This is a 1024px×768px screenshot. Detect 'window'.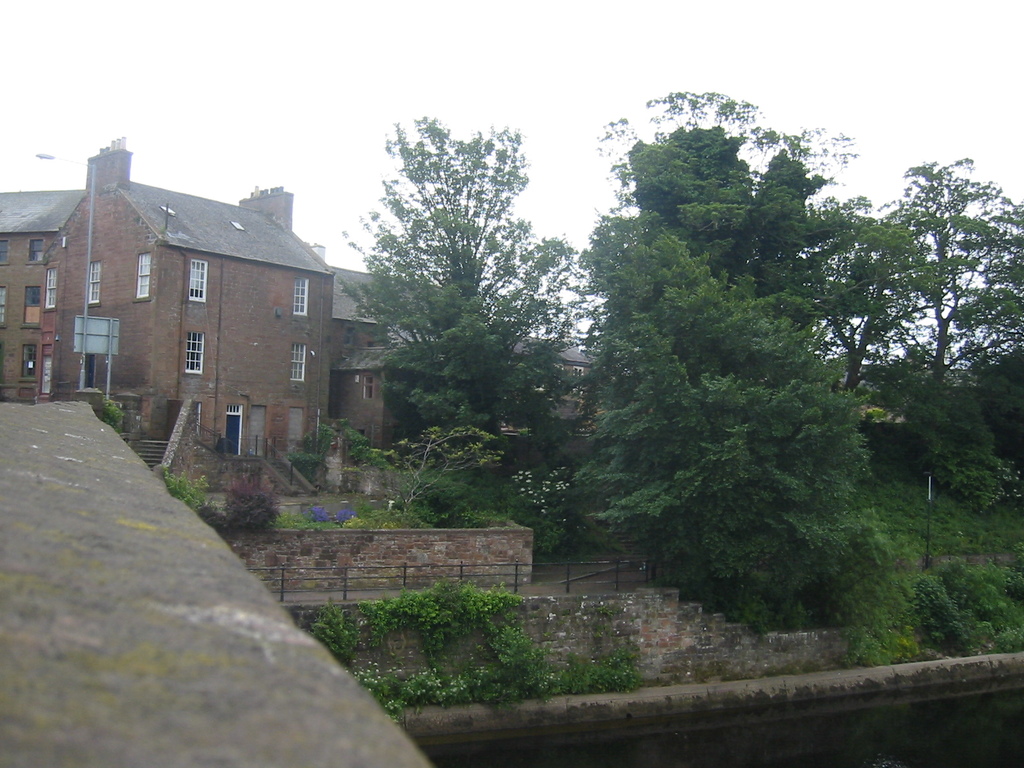
pyautogui.locateOnScreen(0, 281, 14, 327).
